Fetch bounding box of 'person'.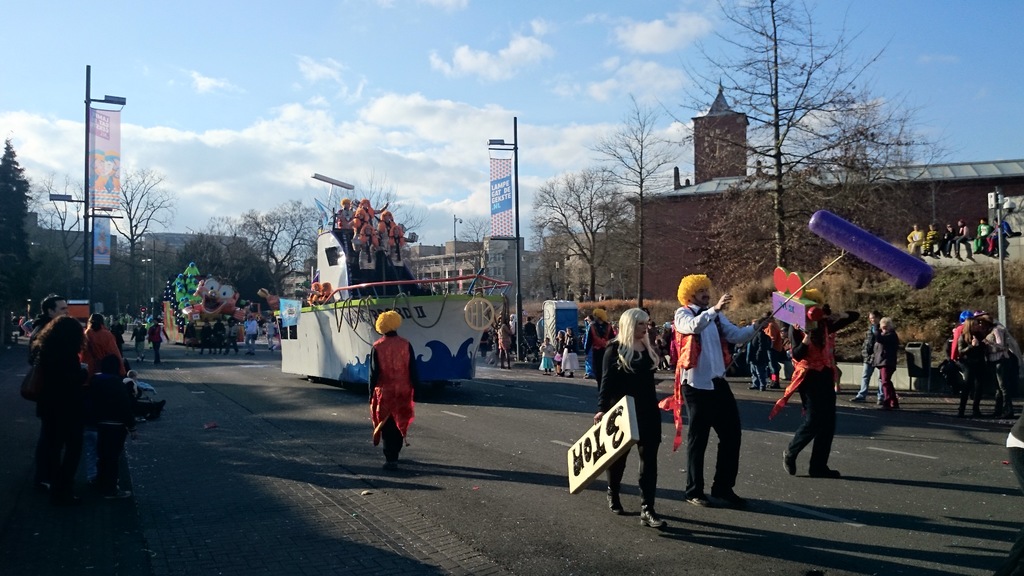
Bbox: select_region(855, 312, 881, 403).
